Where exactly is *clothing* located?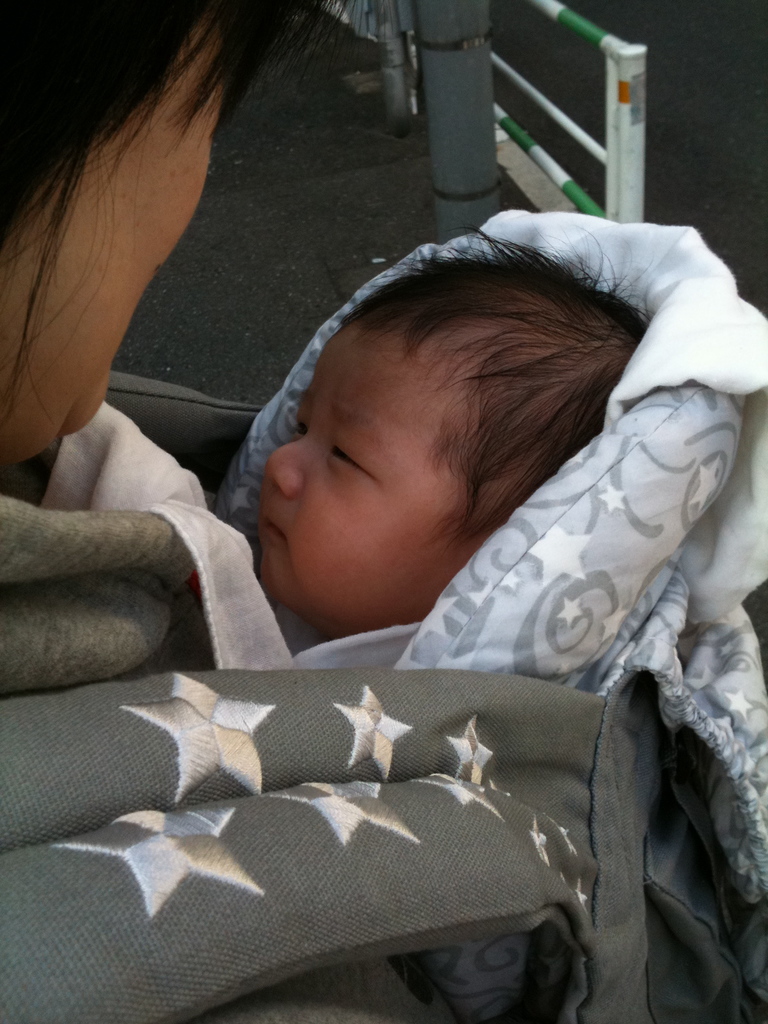
Its bounding box is box(51, 618, 643, 1007).
